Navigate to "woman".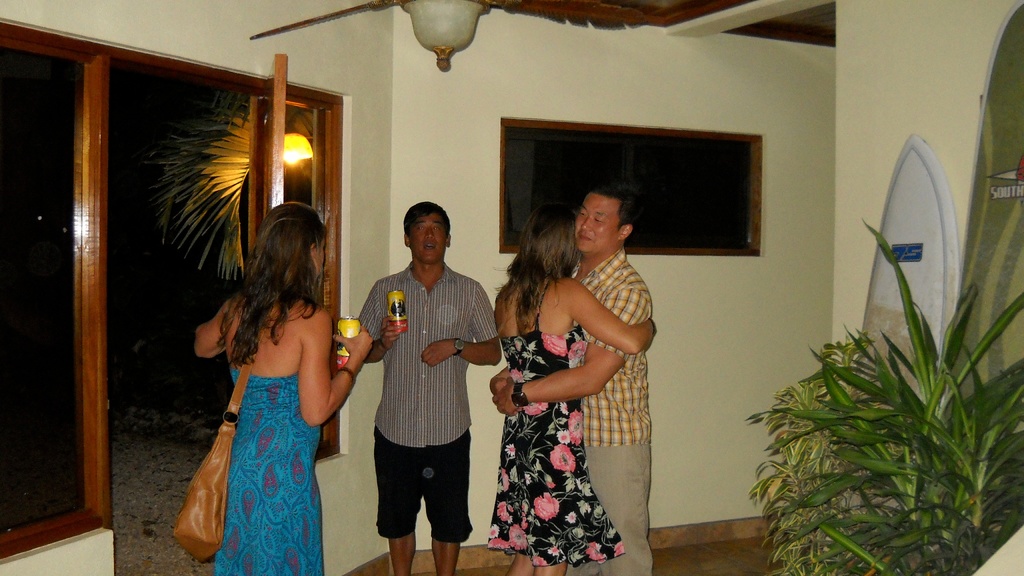
Navigation target: 194:198:378:575.
